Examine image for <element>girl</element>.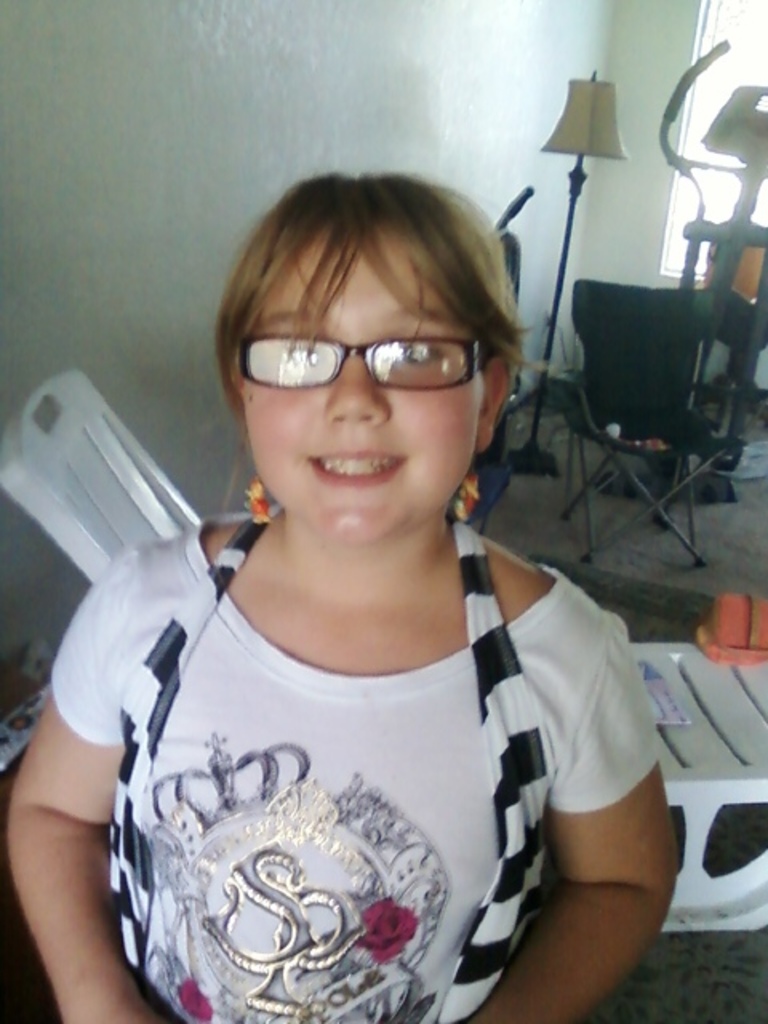
Examination result: (2, 170, 675, 1022).
